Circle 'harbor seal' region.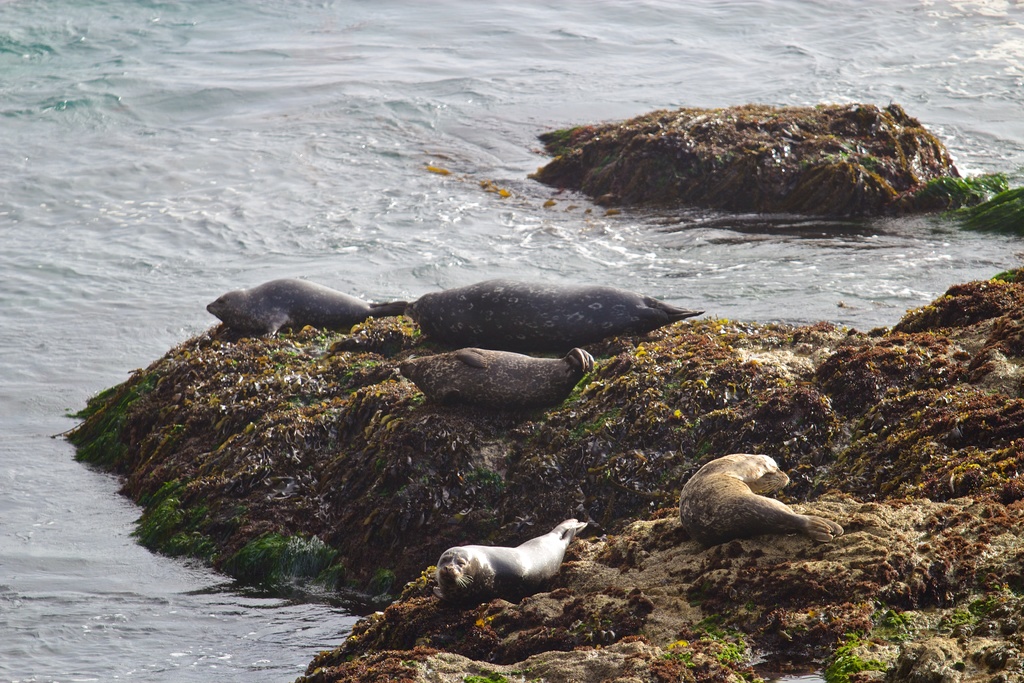
Region: l=404, t=273, r=702, b=344.
